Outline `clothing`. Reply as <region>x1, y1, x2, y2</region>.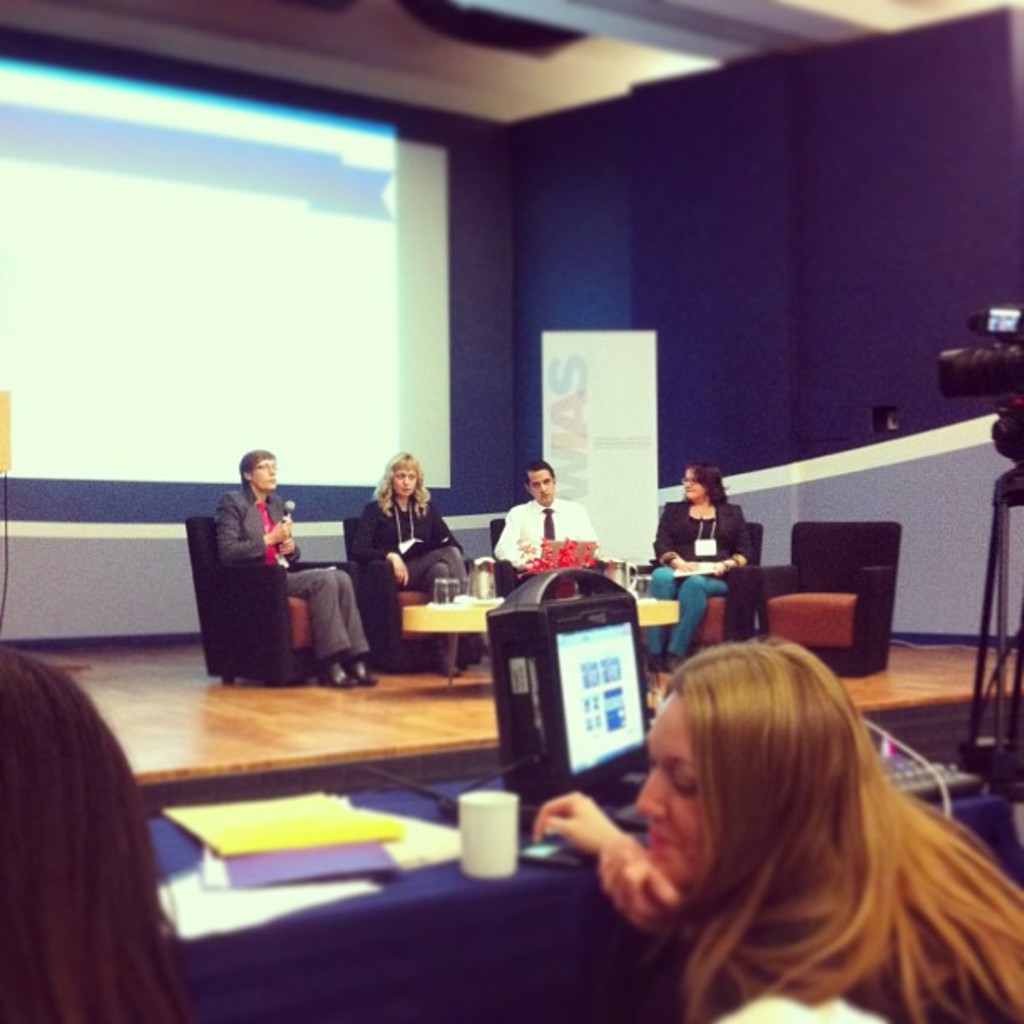
<region>182, 463, 346, 688</region>.
